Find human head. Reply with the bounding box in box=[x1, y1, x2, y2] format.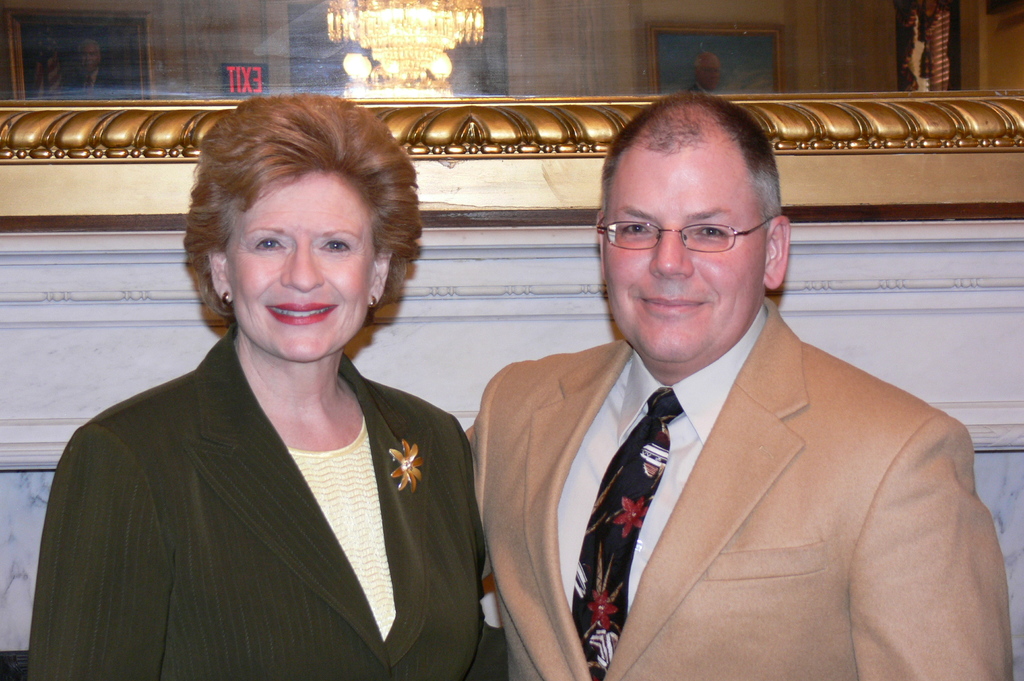
box=[79, 38, 100, 72].
